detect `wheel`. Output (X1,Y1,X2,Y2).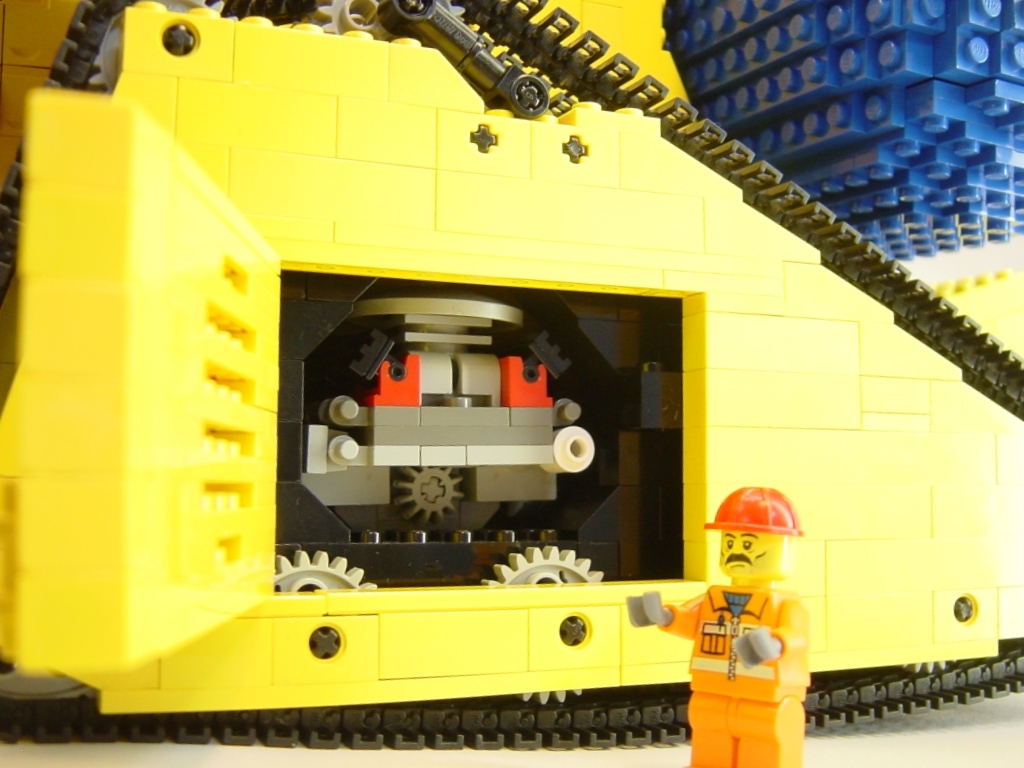
(484,547,605,702).
